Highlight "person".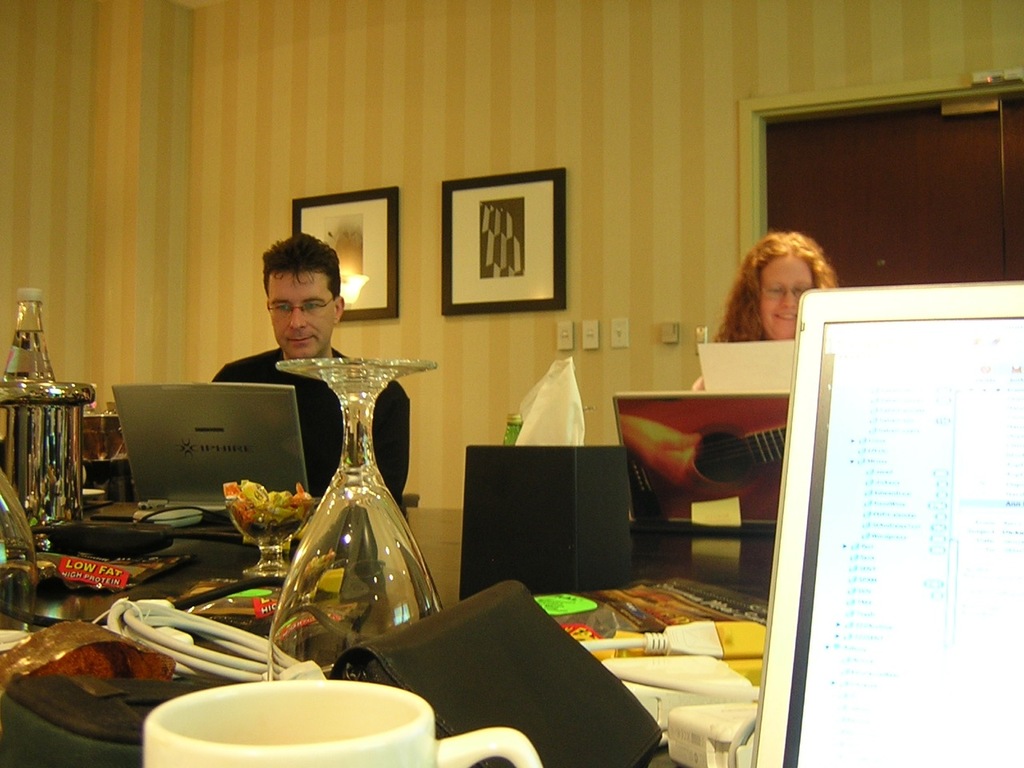
Highlighted region: 211, 235, 416, 506.
